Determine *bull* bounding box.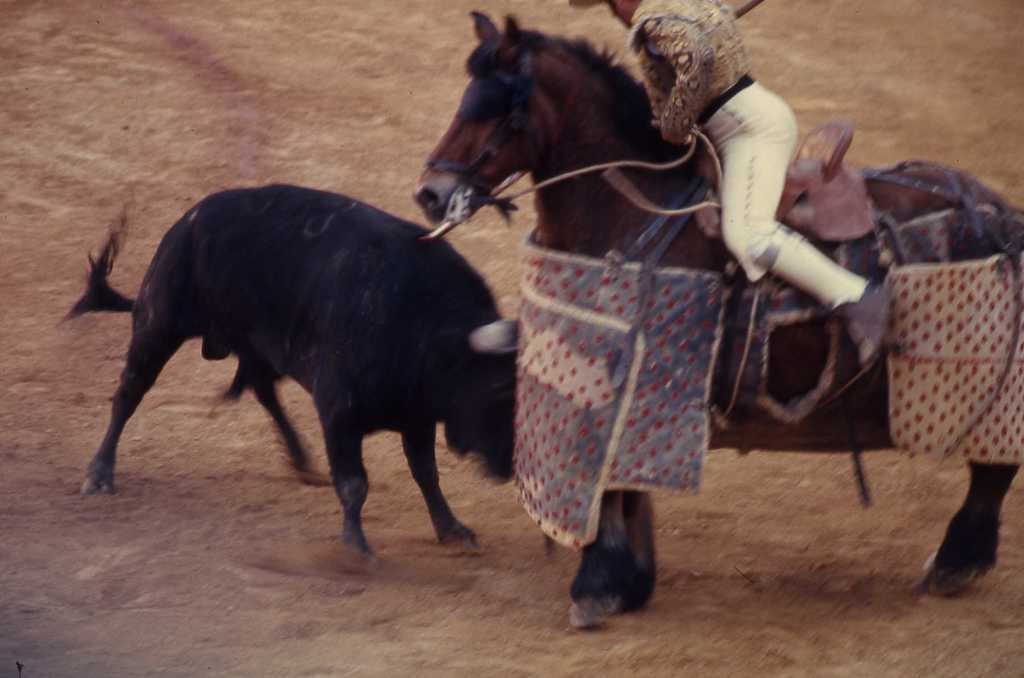
Determined: select_region(63, 182, 534, 576).
